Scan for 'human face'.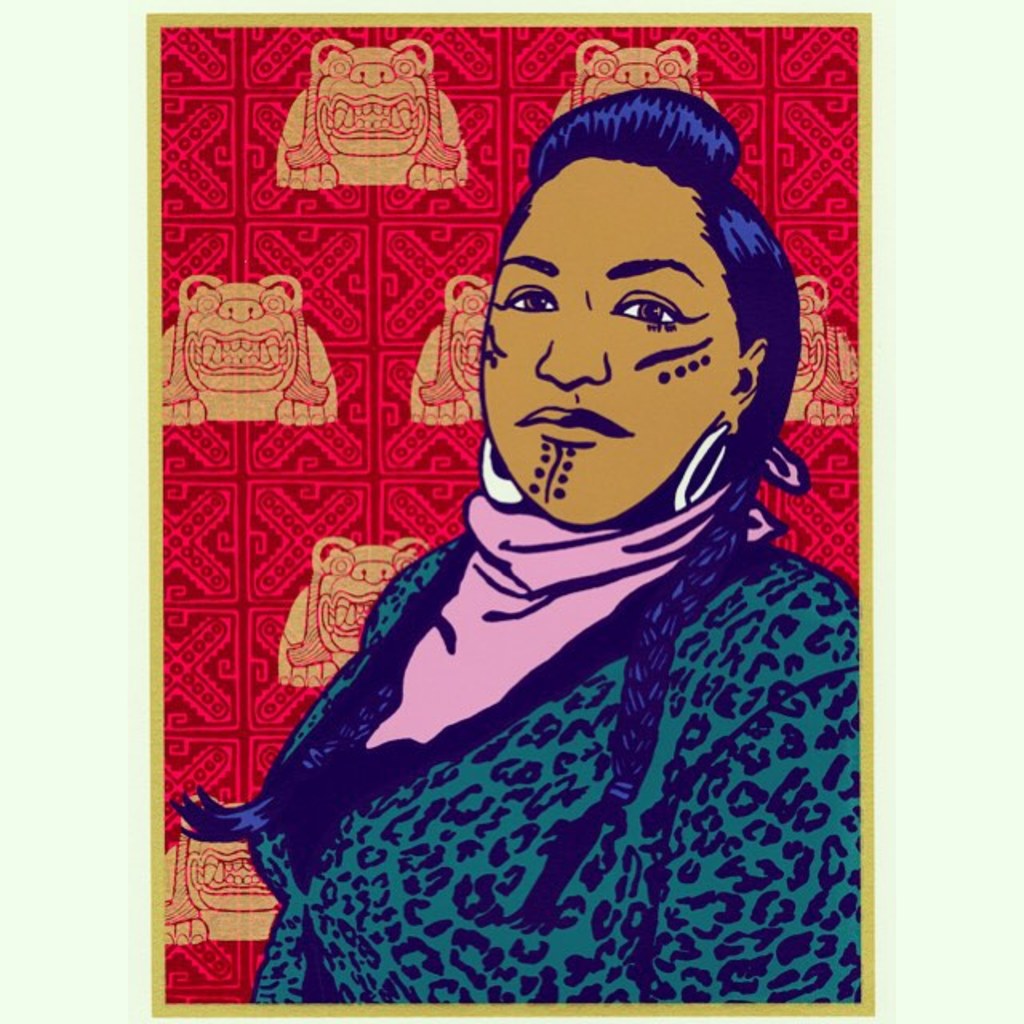
Scan result: <bbox>482, 152, 744, 531</bbox>.
